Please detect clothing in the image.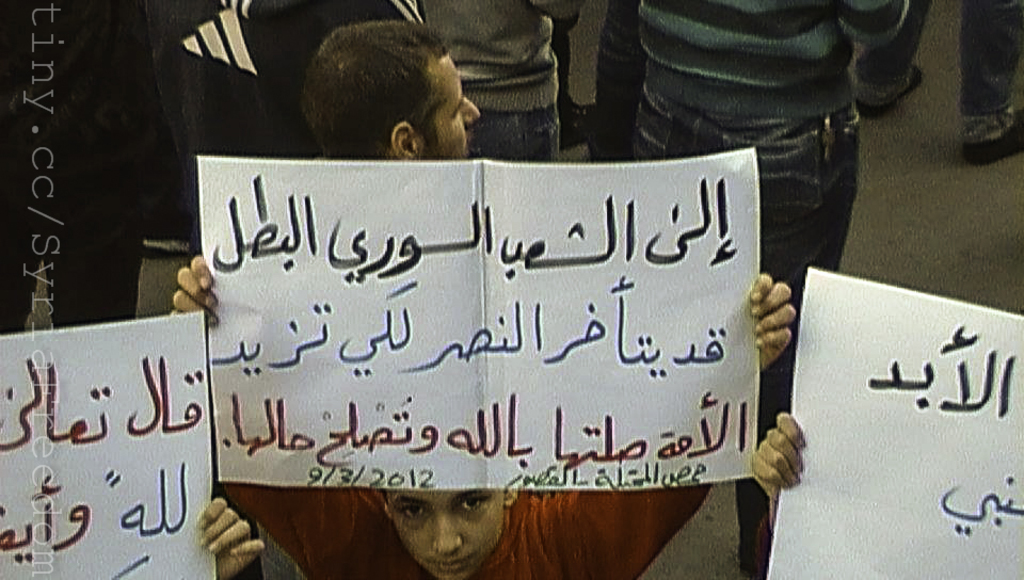
226, 488, 710, 574.
